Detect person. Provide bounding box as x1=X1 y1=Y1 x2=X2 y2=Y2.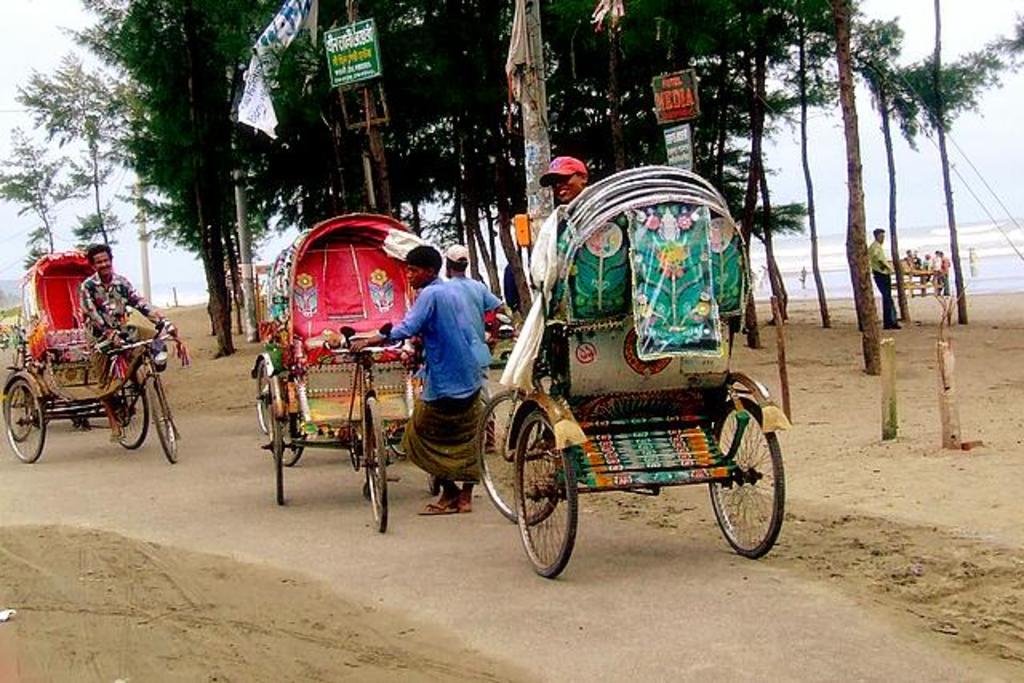
x1=866 y1=222 x2=904 y2=331.
